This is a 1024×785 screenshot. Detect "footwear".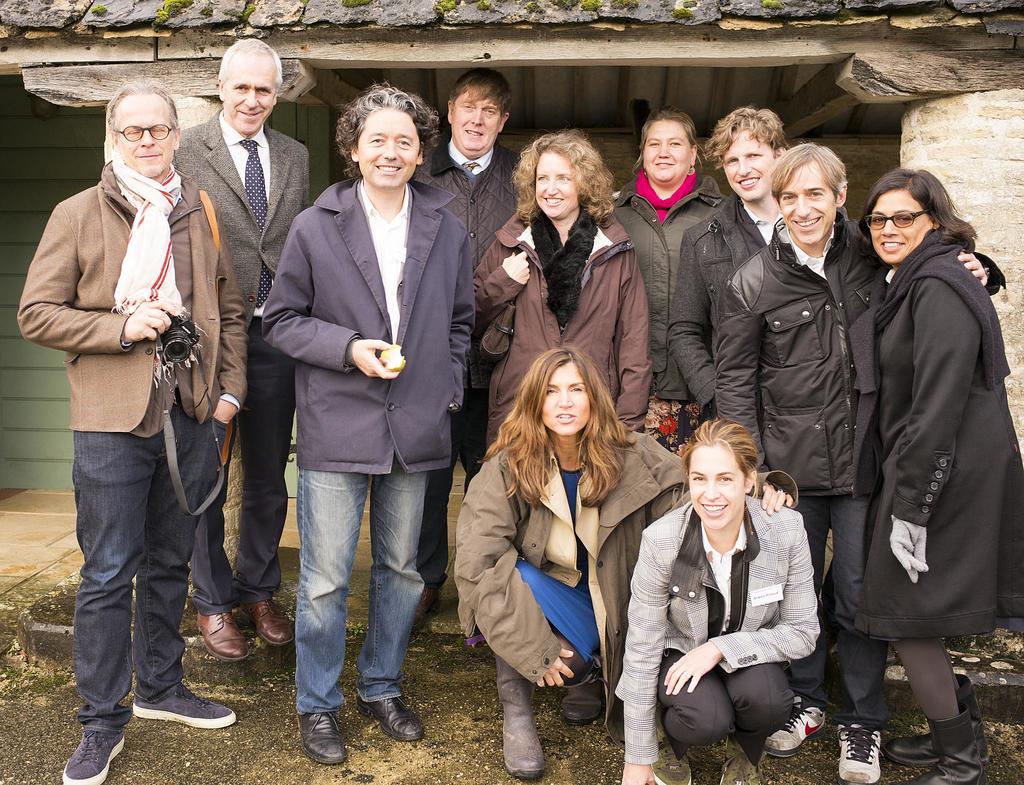
{"left": 915, "top": 711, "right": 984, "bottom": 784}.
